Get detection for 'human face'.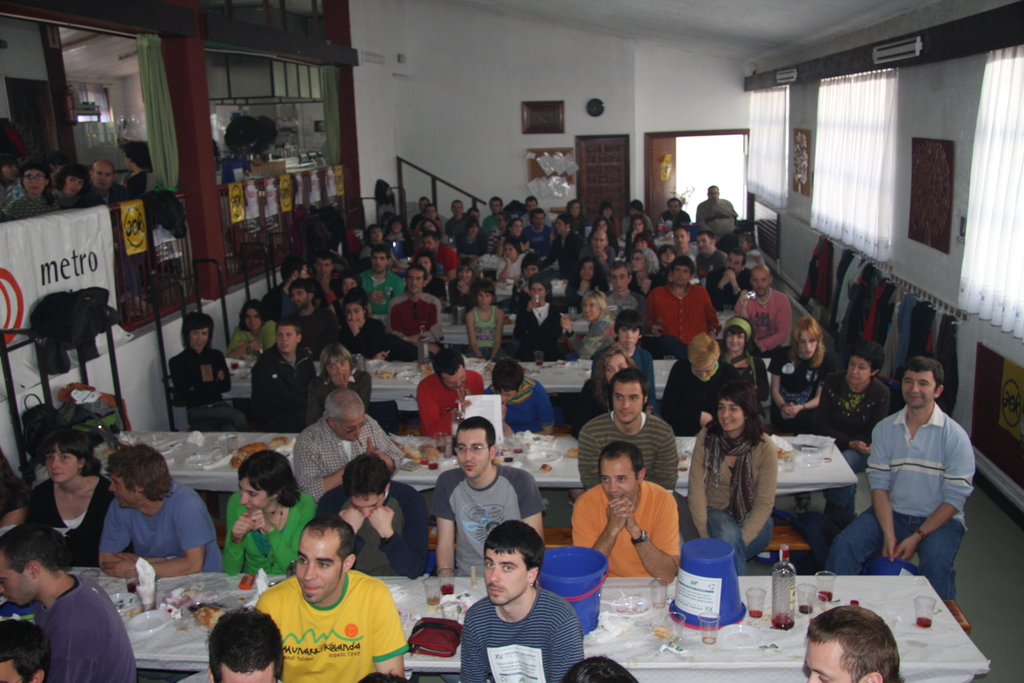
Detection: [x1=505, y1=245, x2=516, y2=261].
